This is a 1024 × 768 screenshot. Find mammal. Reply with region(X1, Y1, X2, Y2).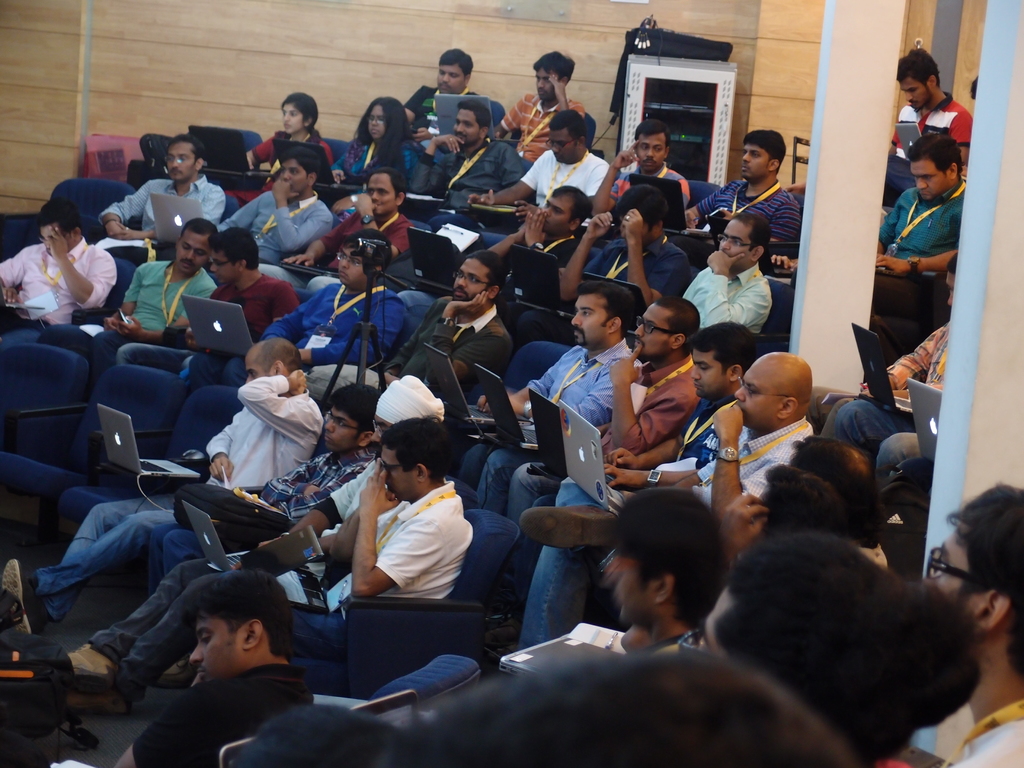
region(459, 278, 643, 514).
